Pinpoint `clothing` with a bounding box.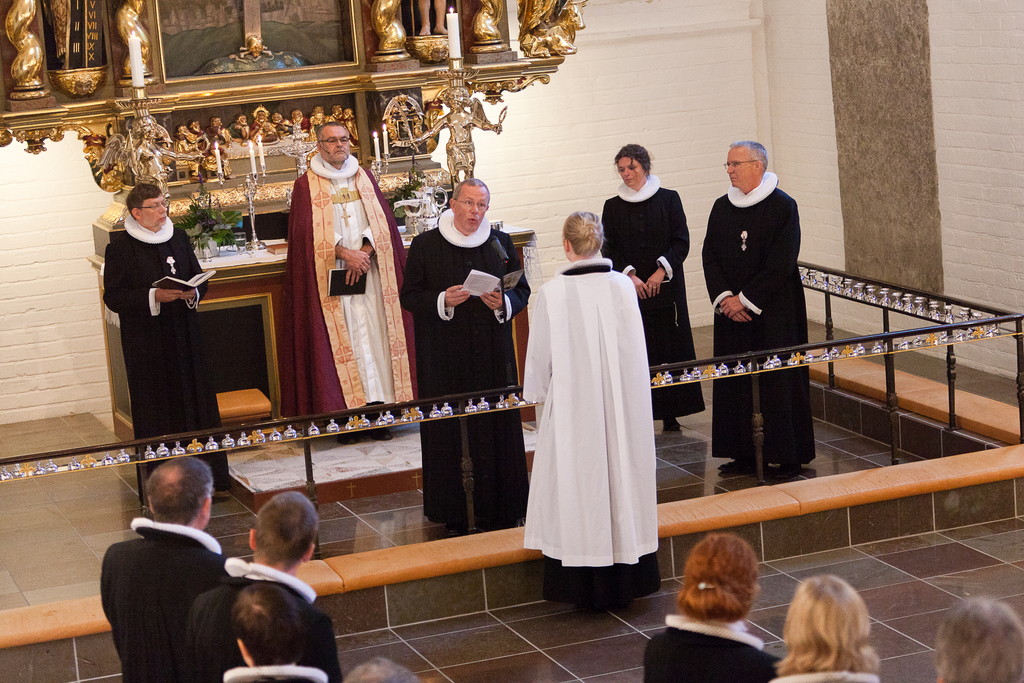
pyautogui.locateOnScreen(598, 174, 708, 417).
